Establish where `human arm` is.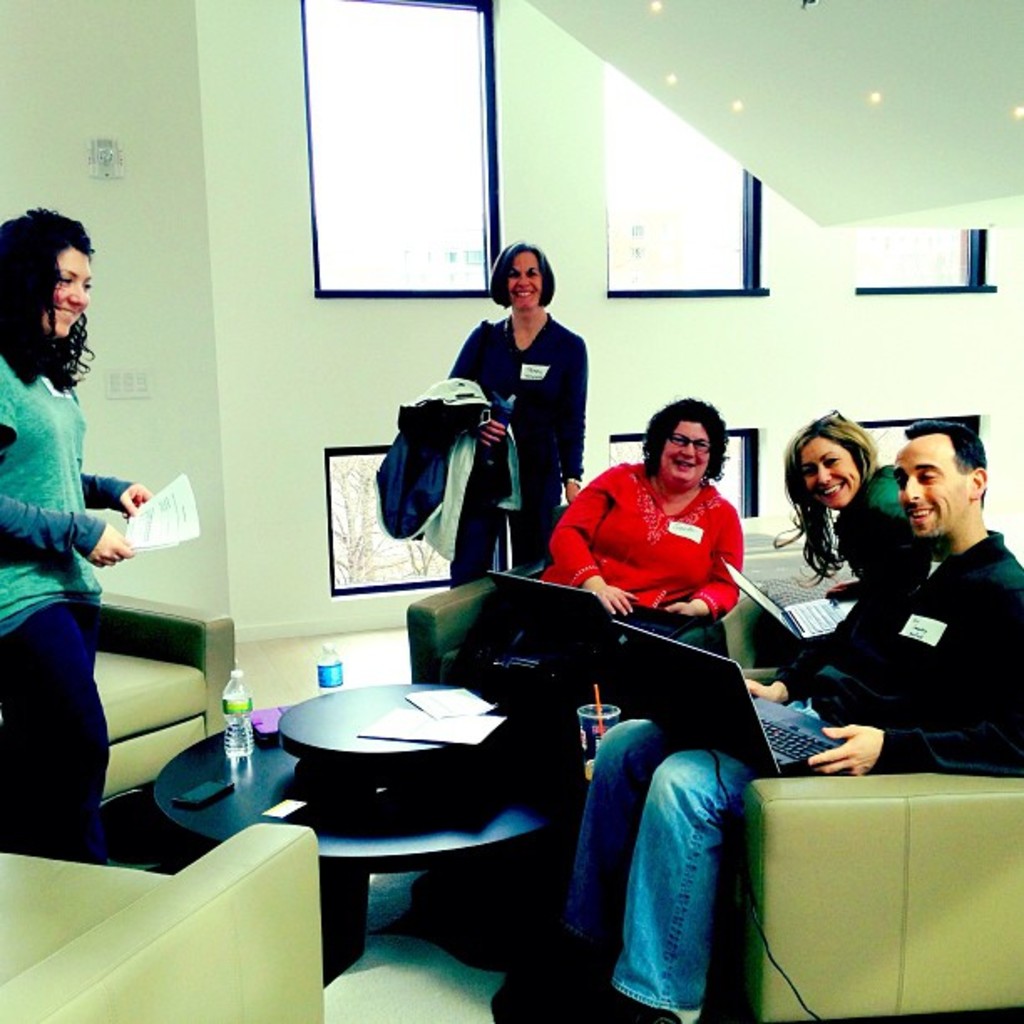
Established at region(447, 326, 509, 452).
